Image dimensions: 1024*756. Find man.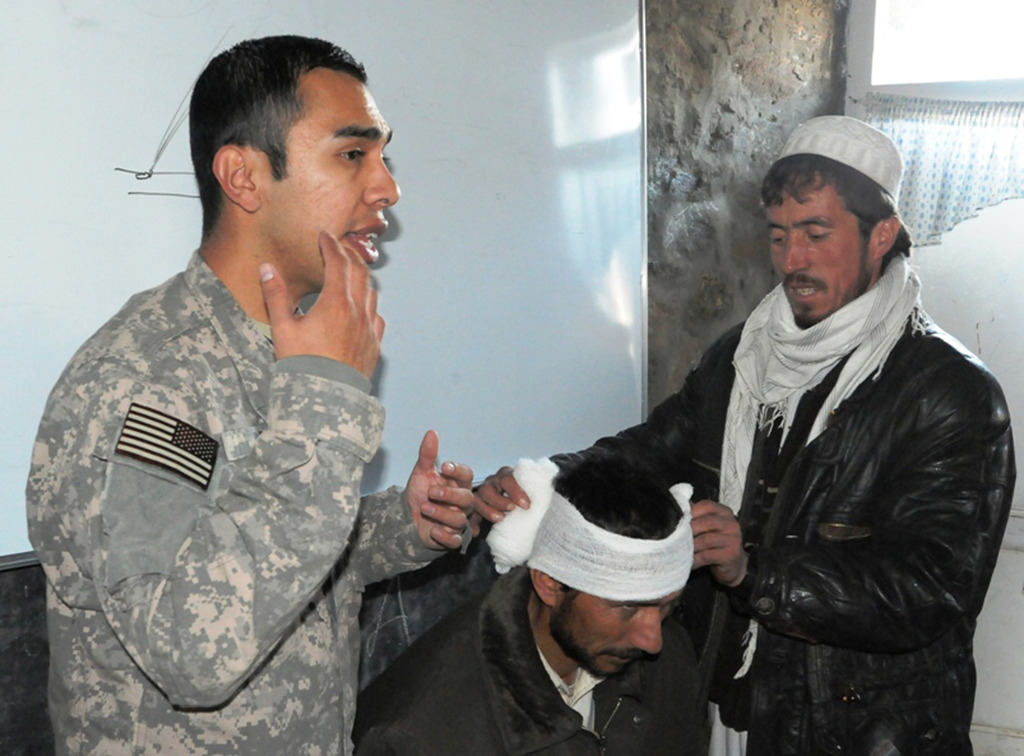
BBox(24, 33, 474, 755).
